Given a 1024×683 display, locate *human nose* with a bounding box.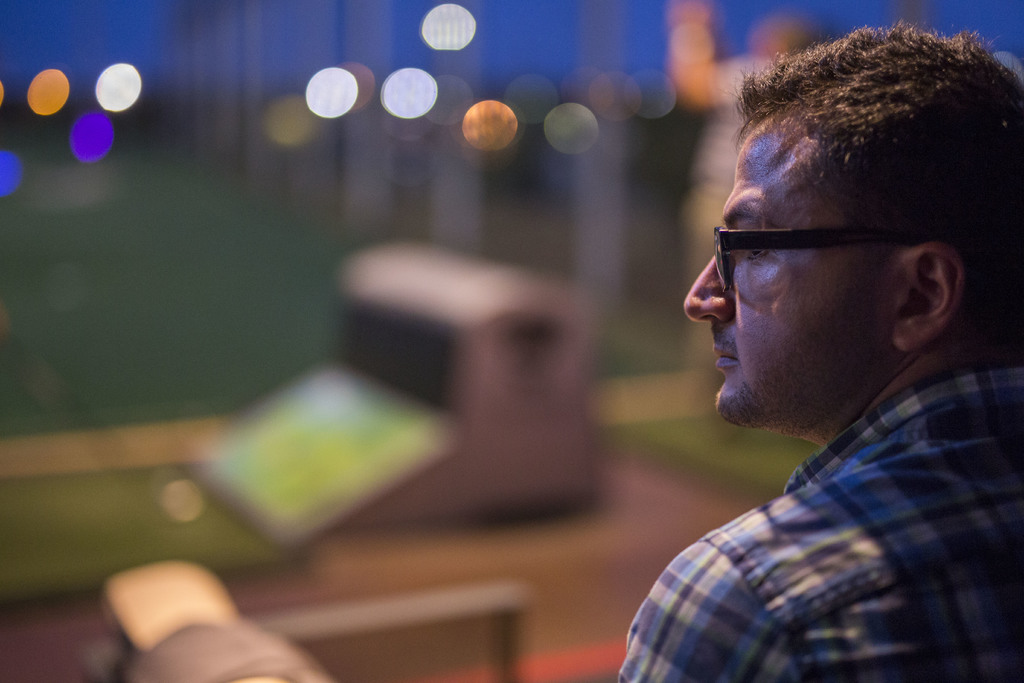
Located: box(681, 252, 735, 327).
